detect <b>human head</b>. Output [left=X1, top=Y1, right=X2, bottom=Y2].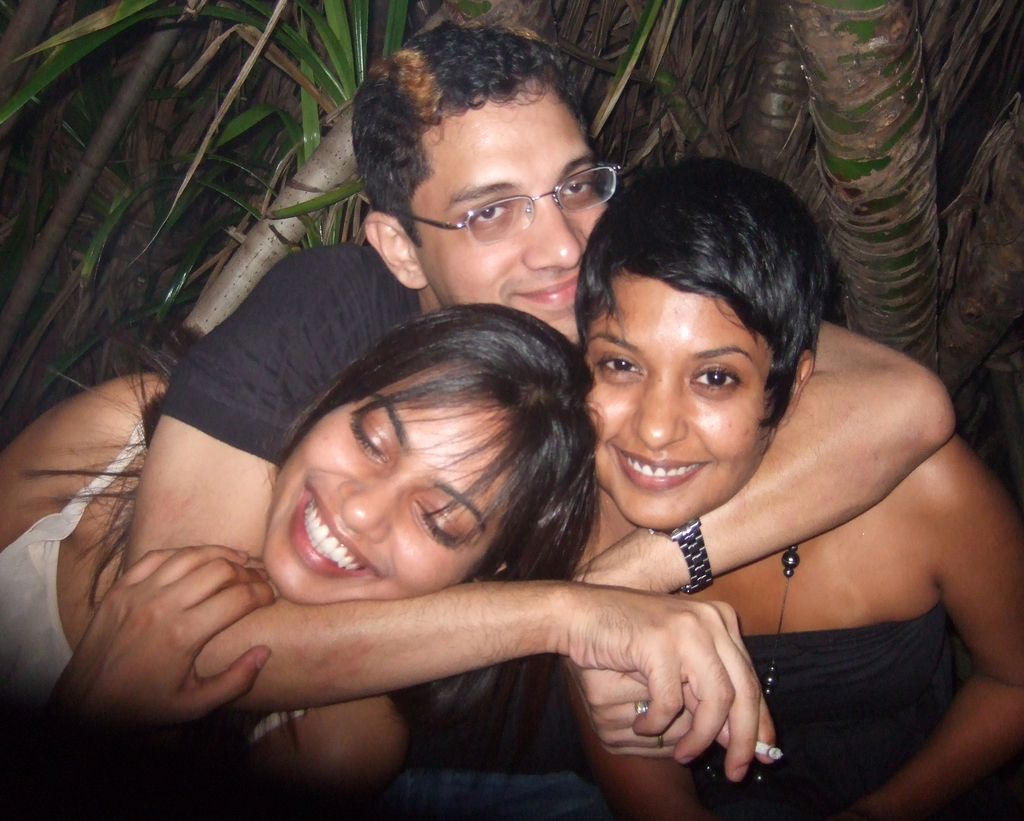
[left=244, top=287, right=543, bottom=614].
